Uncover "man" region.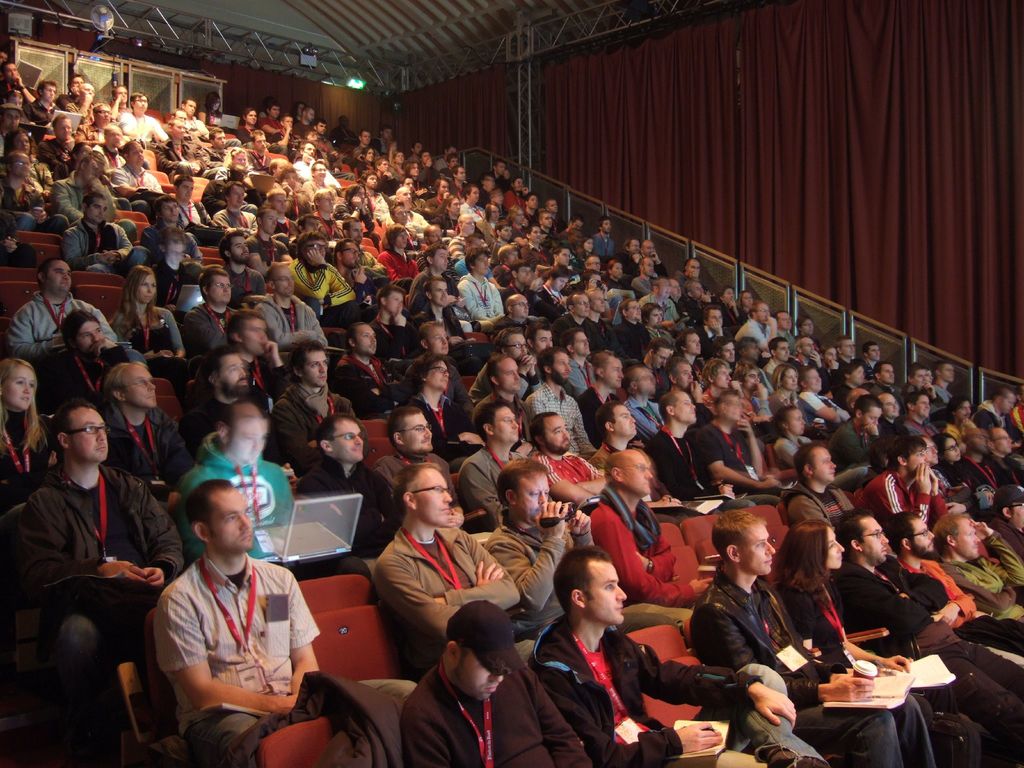
Uncovered: x1=248, y1=266, x2=330, y2=350.
